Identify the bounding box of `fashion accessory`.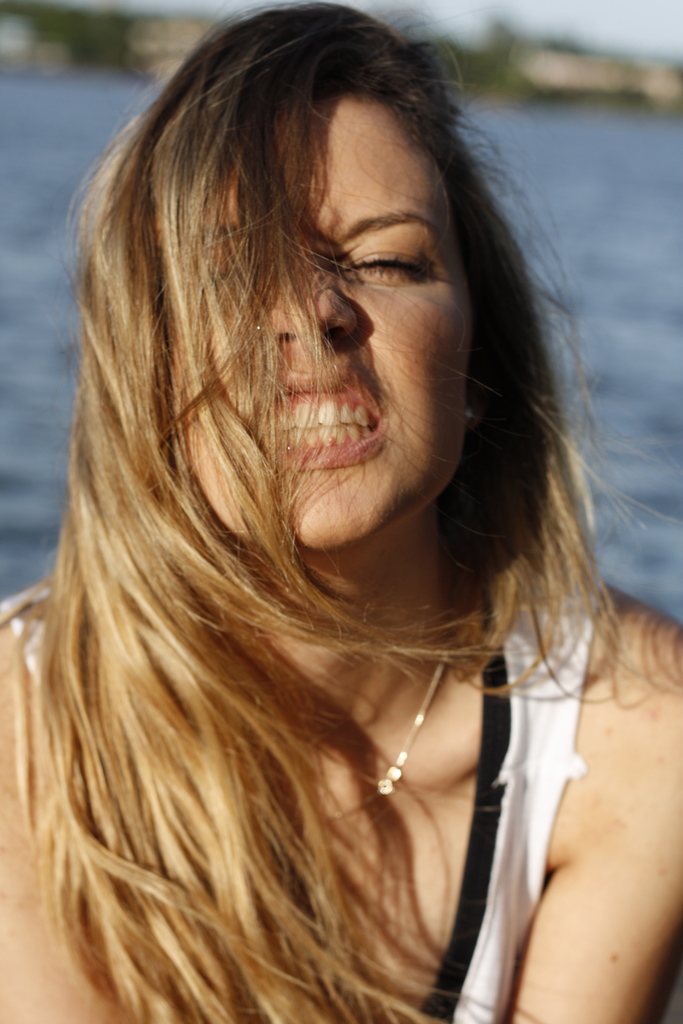
detection(461, 404, 482, 424).
